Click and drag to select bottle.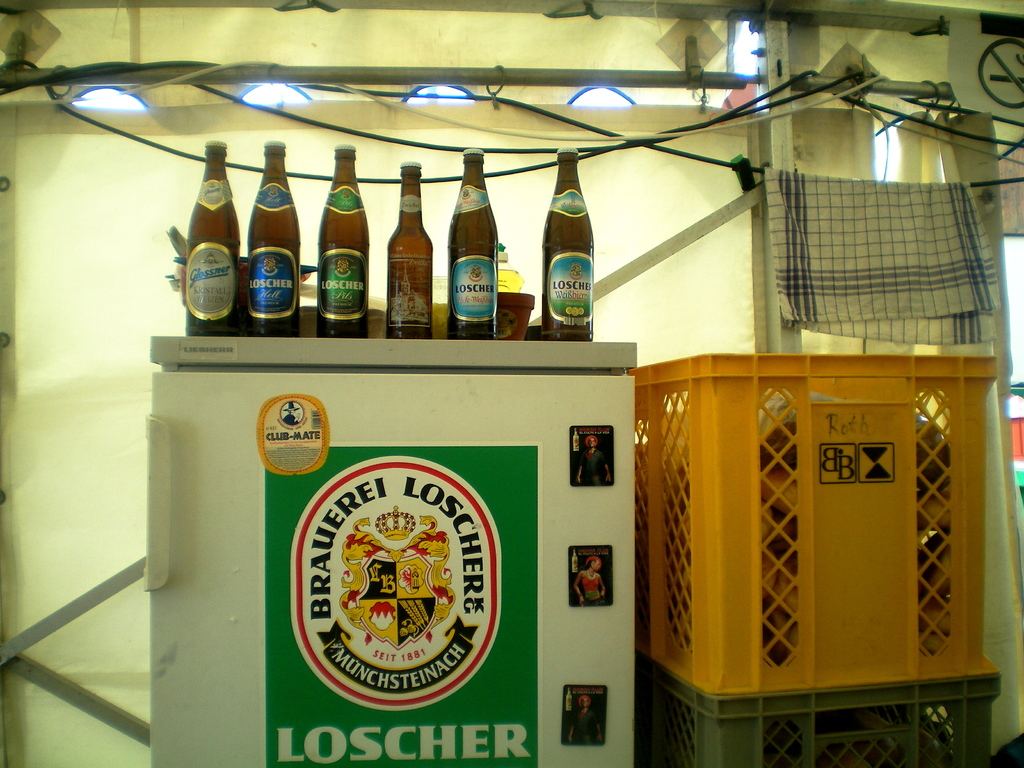
Selection: <region>318, 141, 371, 340</region>.
